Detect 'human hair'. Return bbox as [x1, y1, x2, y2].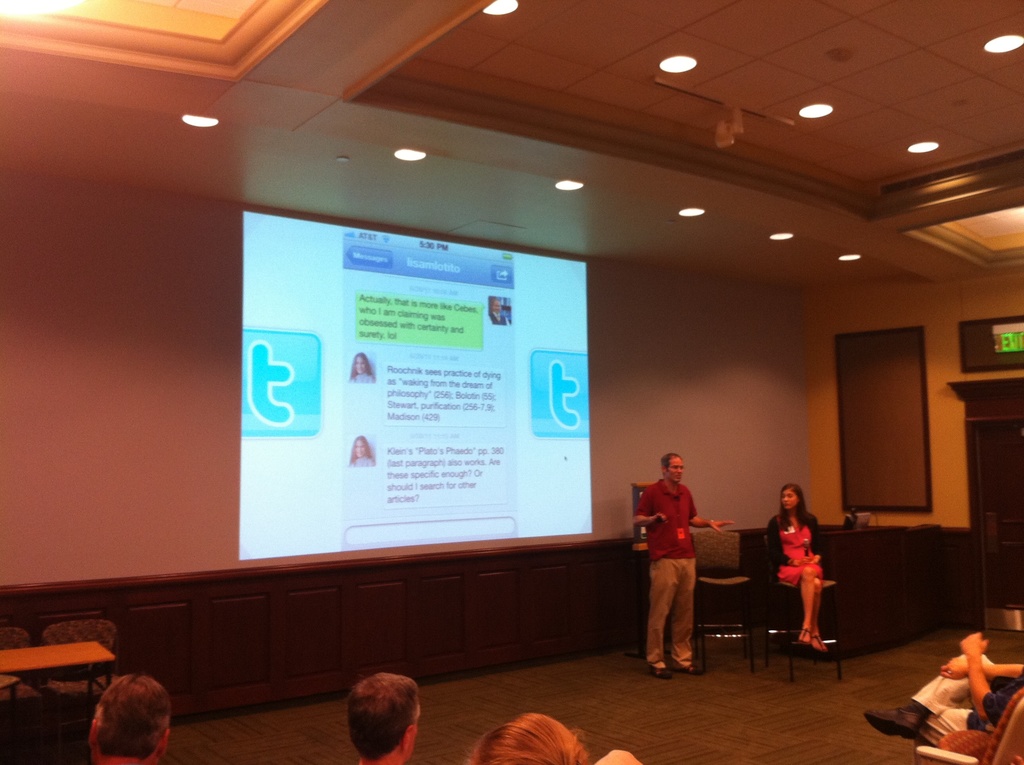
[780, 483, 808, 527].
